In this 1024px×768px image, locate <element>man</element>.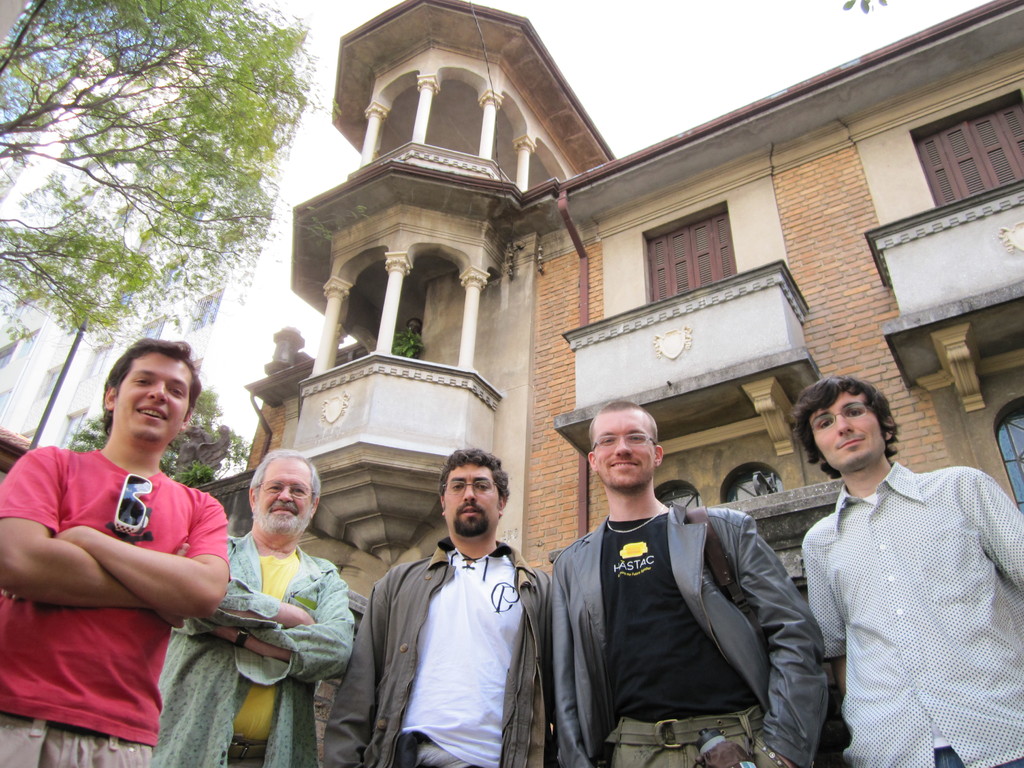
Bounding box: x1=557 y1=399 x2=824 y2=767.
